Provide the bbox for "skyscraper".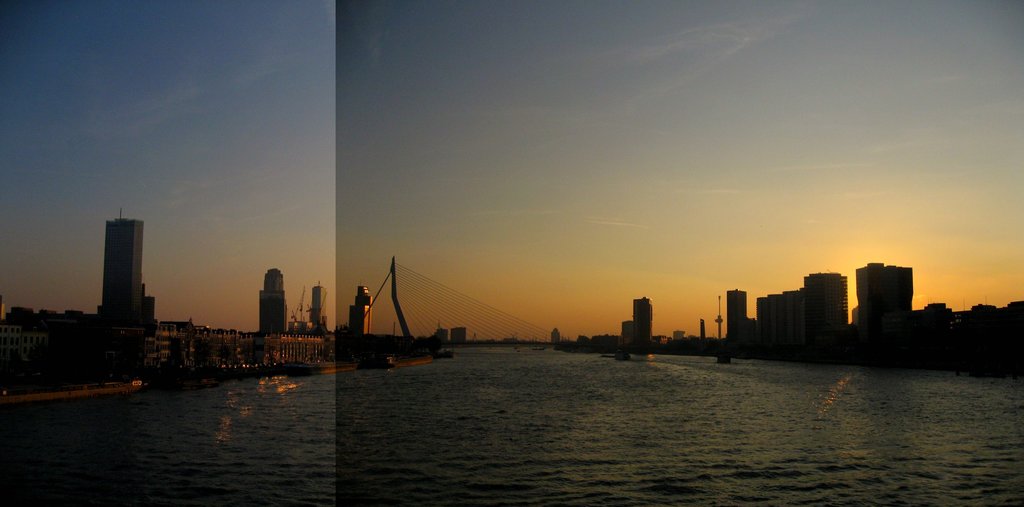
102,207,143,325.
